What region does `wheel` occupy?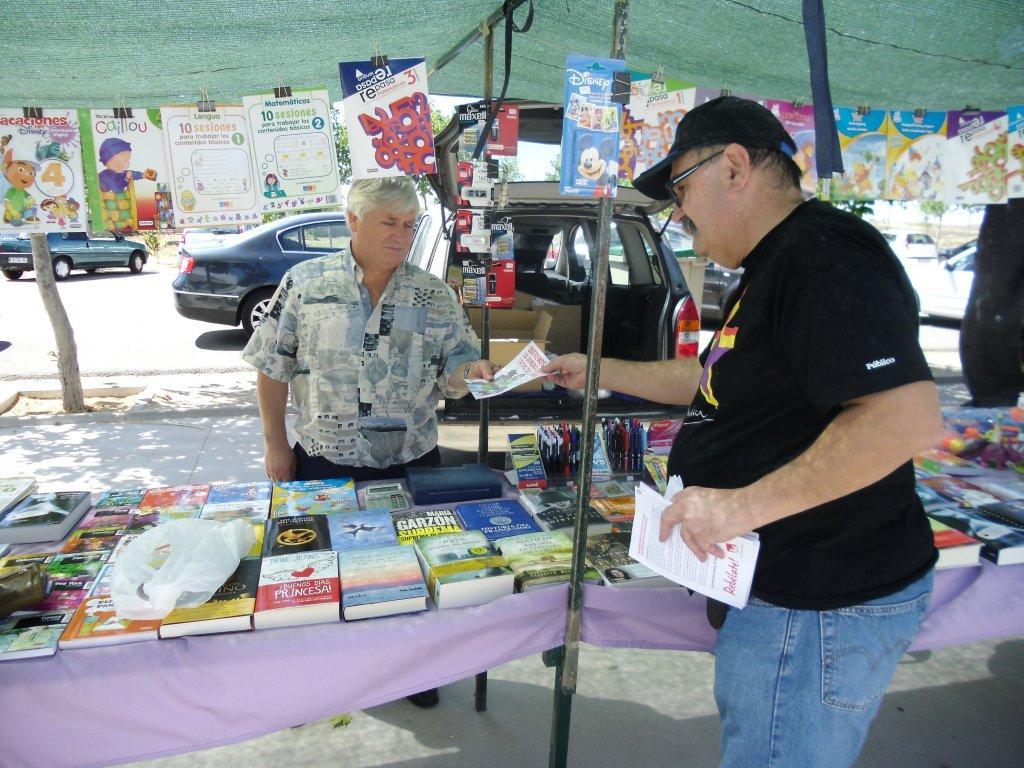
<box>129,251,144,270</box>.
